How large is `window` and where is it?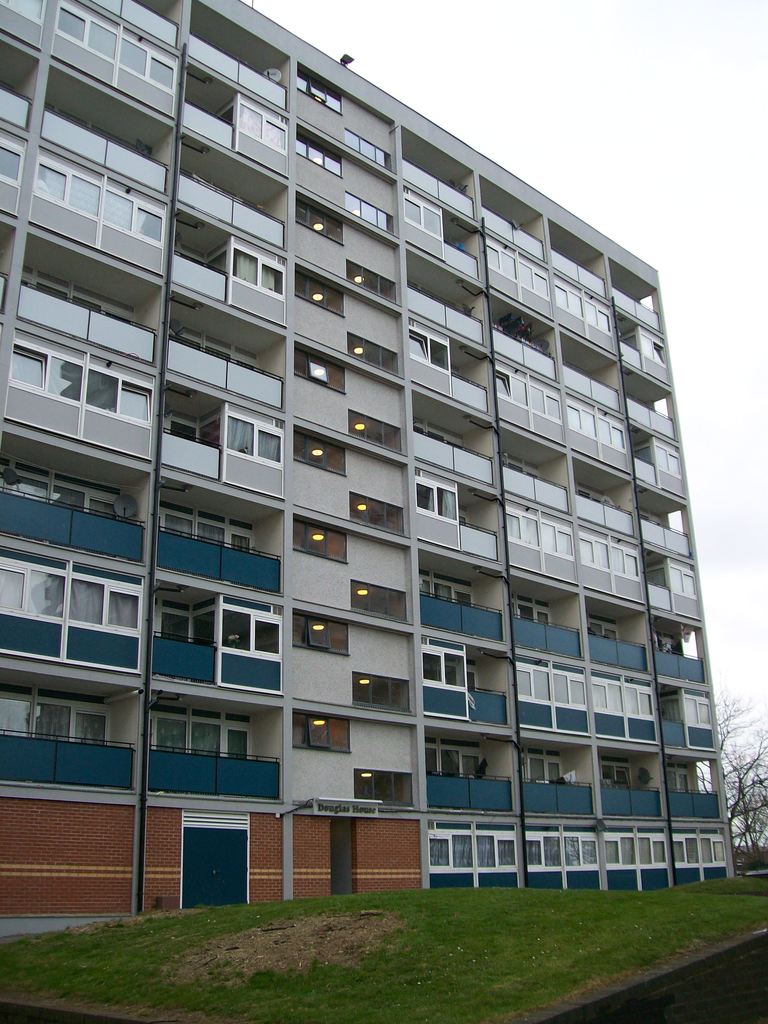
Bounding box: x1=220 y1=250 x2=288 y2=309.
